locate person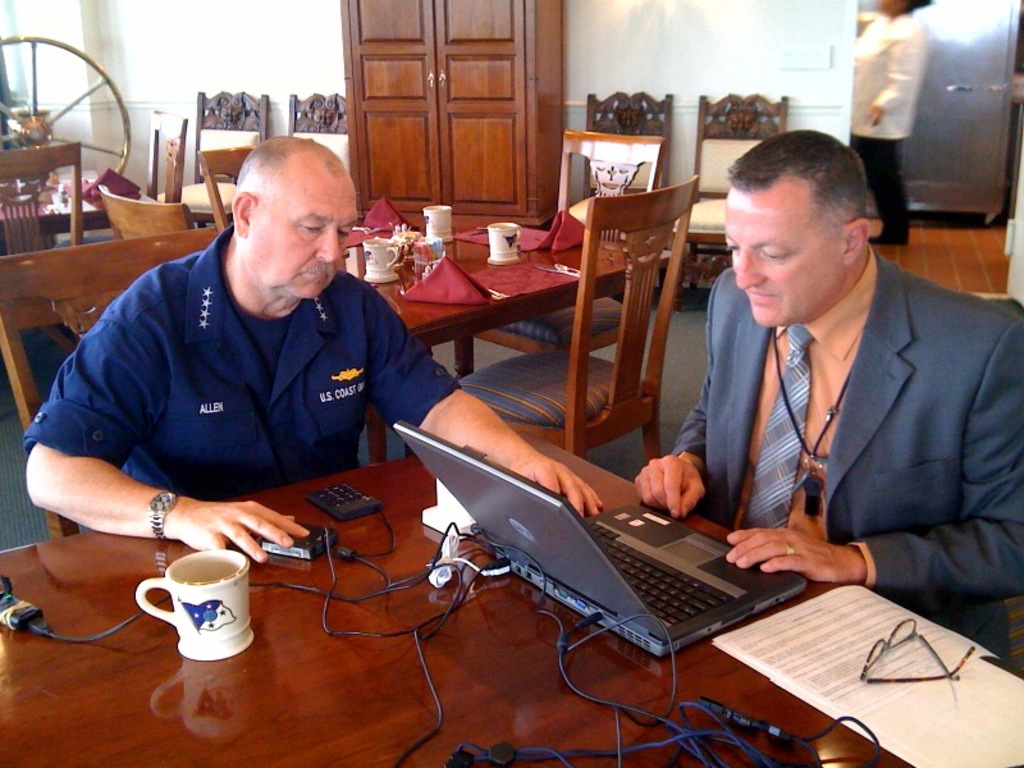
select_region(17, 125, 617, 566)
